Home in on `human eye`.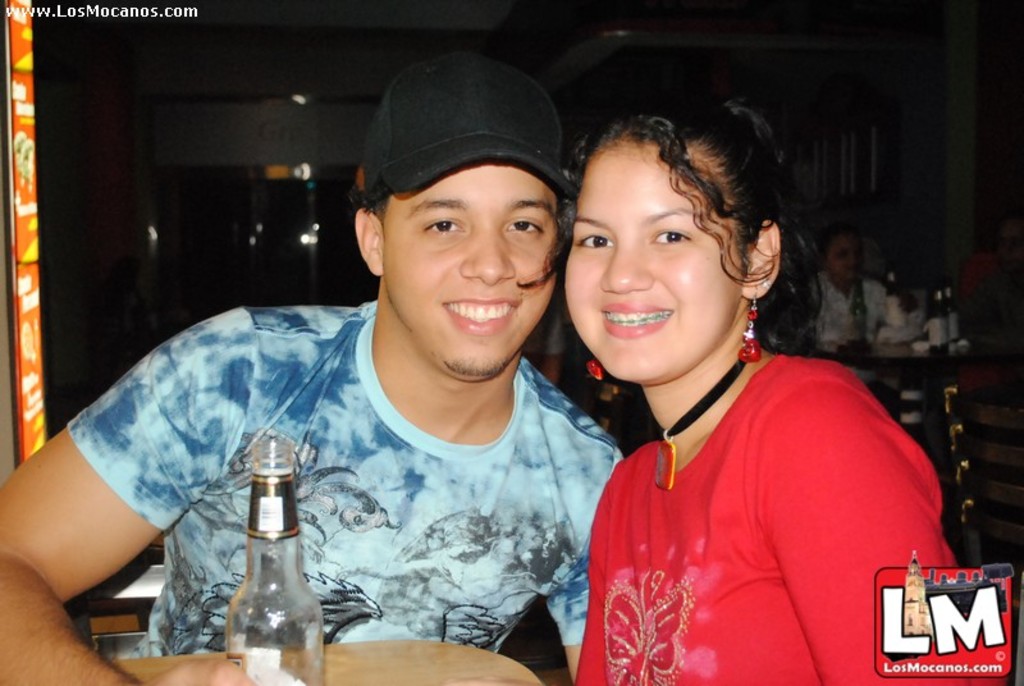
Homed in at locate(421, 215, 461, 239).
